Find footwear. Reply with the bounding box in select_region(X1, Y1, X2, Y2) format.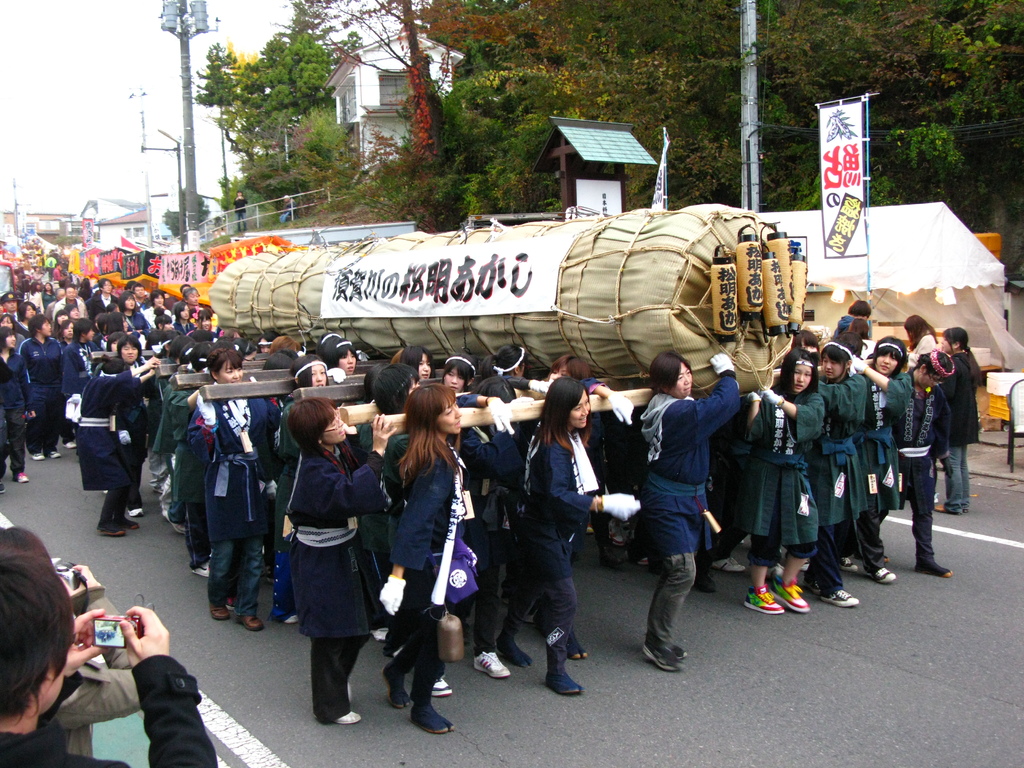
select_region(714, 559, 744, 573).
